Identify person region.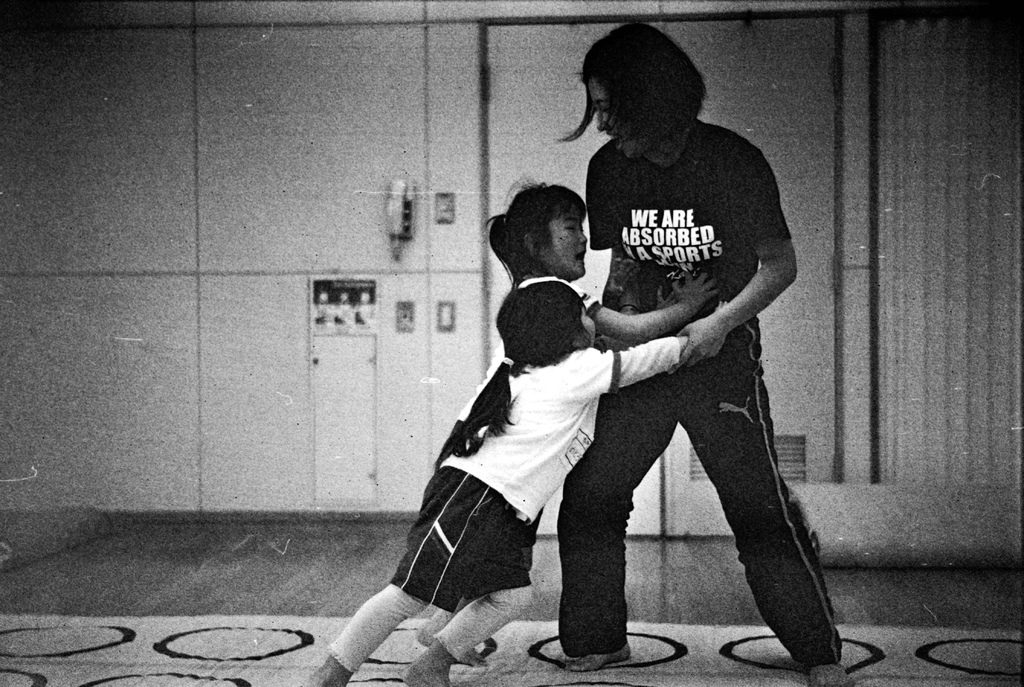
Region: locate(557, 23, 856, 686).
